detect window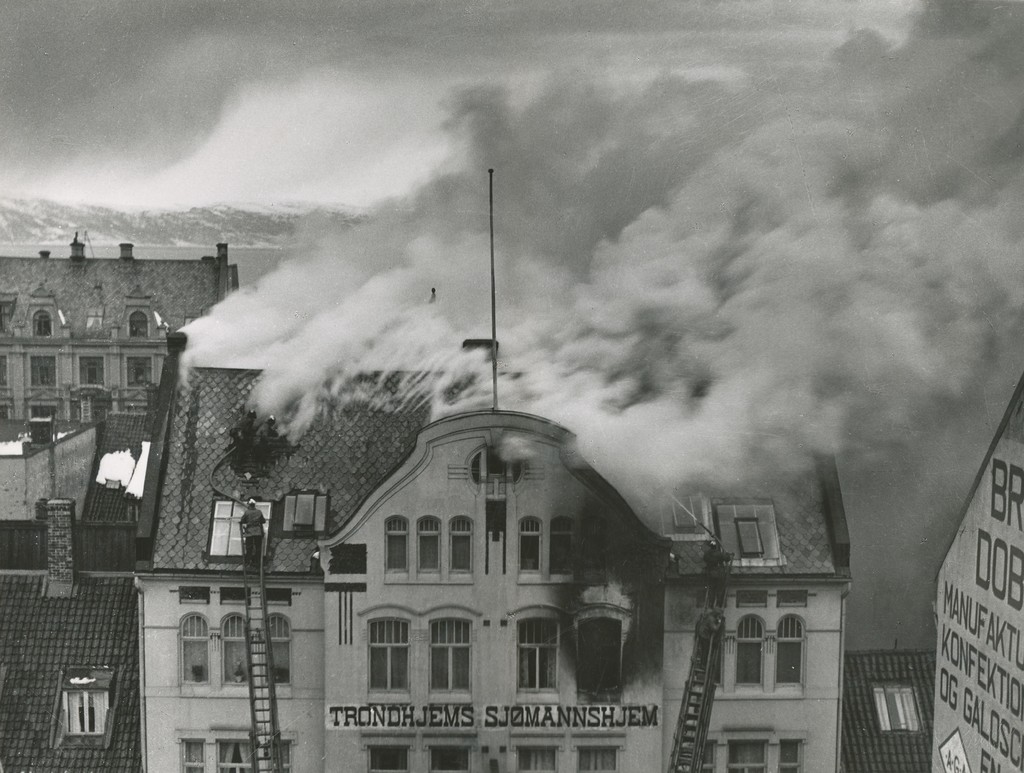
l=431, t=745, r=476, b=772
